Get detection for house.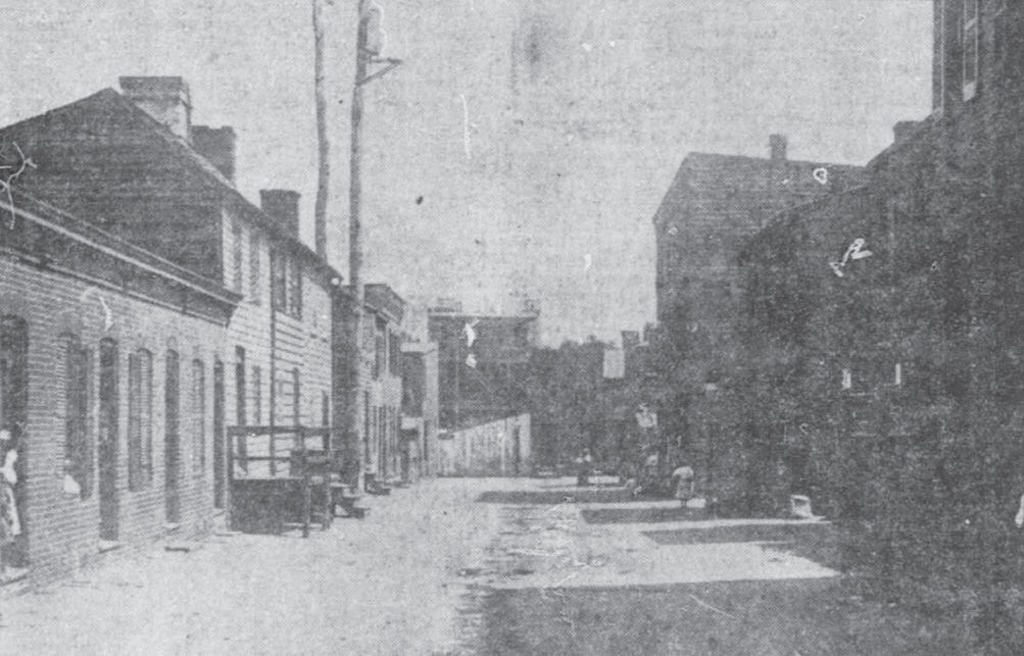
Detection: (left=0, top=181, right=240, bottom=598).
